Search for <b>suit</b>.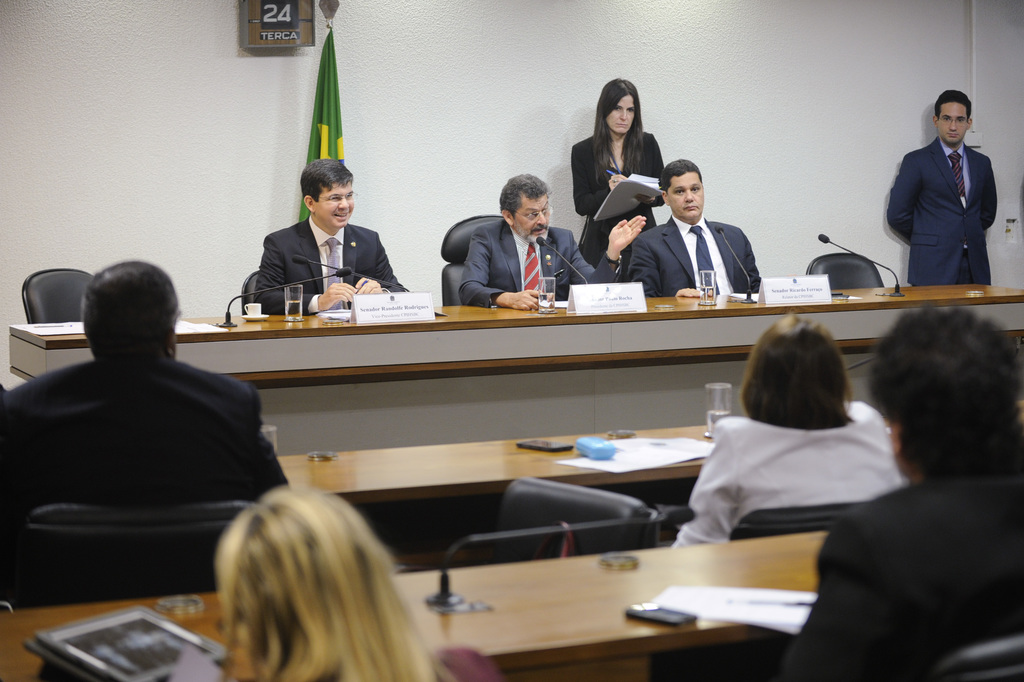
Found at BBox(251, 214, 406, 309).
